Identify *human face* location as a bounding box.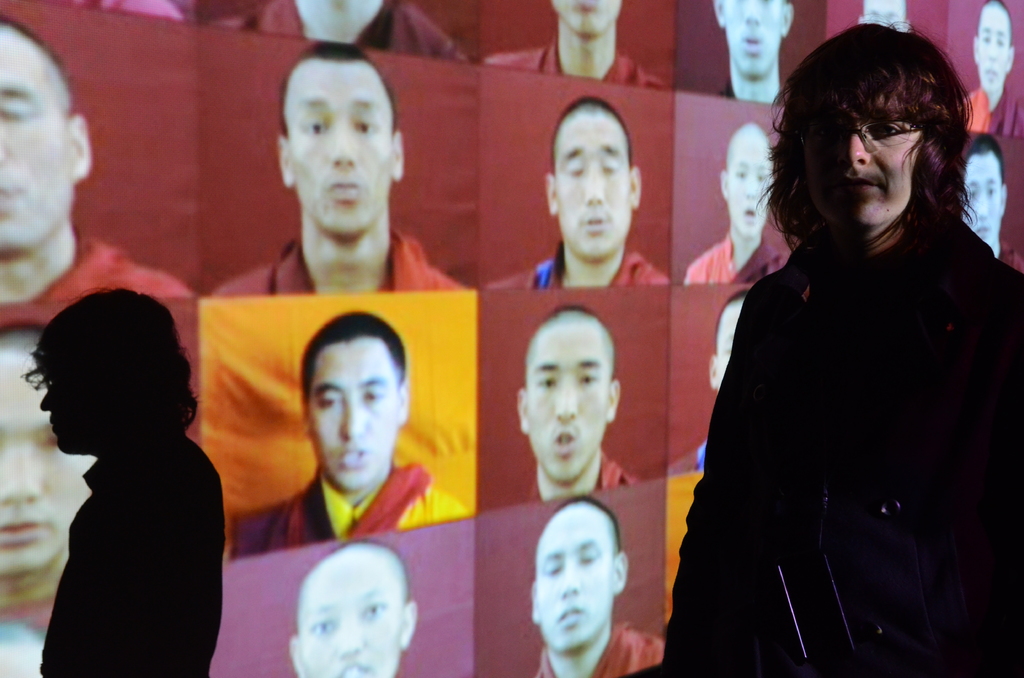
left=804, top=104, right=927, bottom=228.
